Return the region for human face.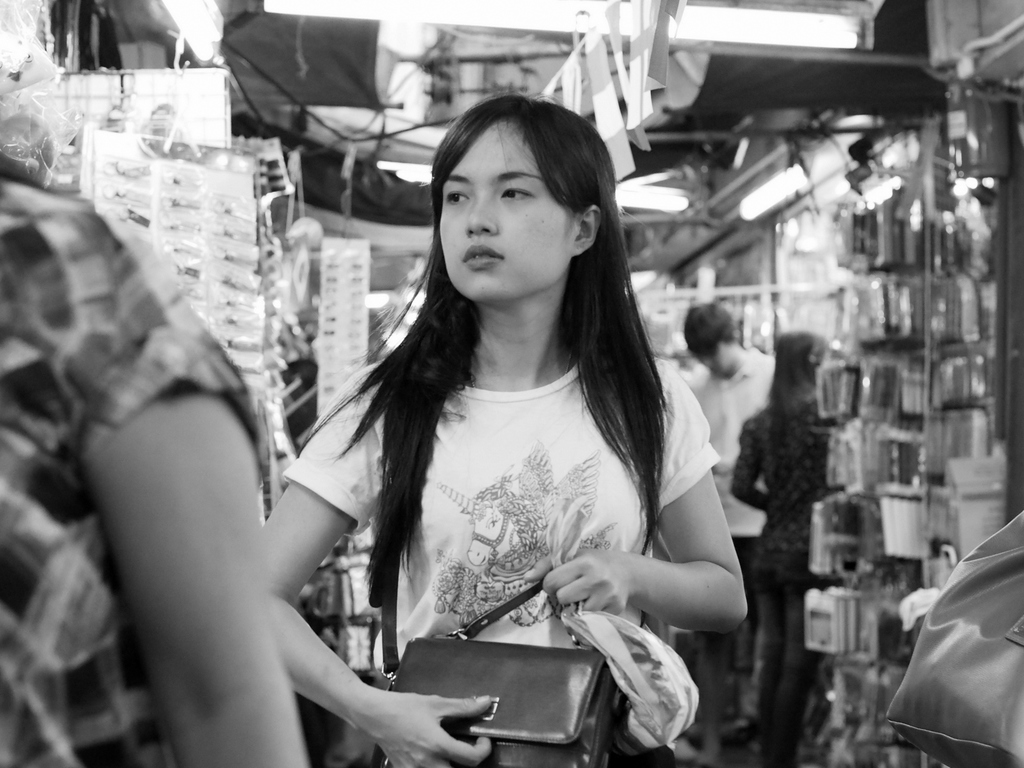
<box>438,120,572,301</box>.
